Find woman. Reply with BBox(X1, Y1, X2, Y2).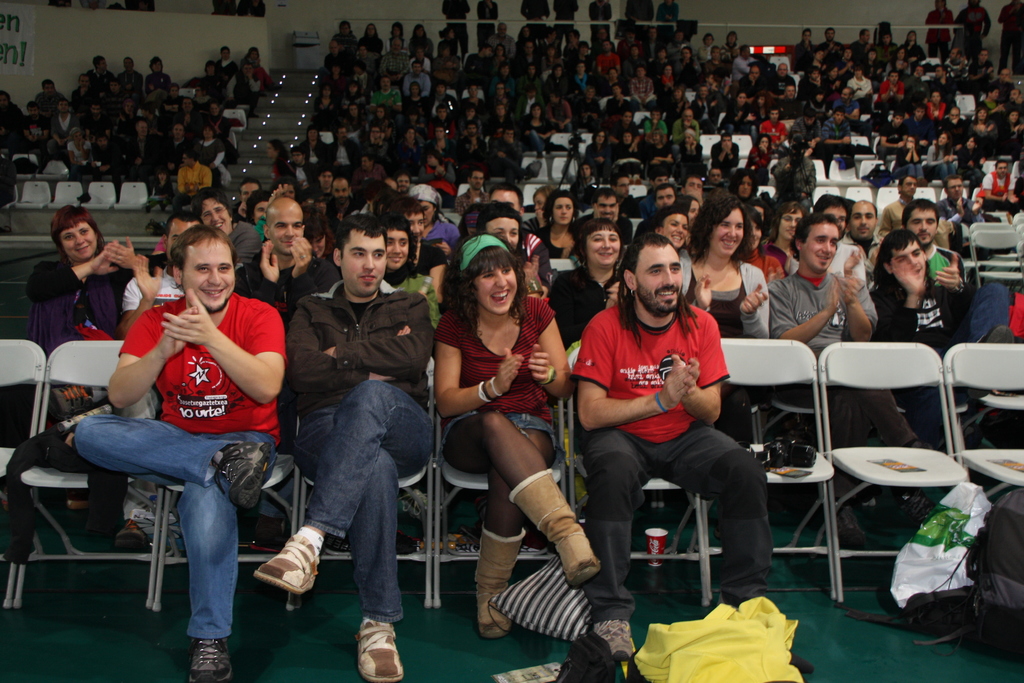
BBox(542, 210, 627, 350).
